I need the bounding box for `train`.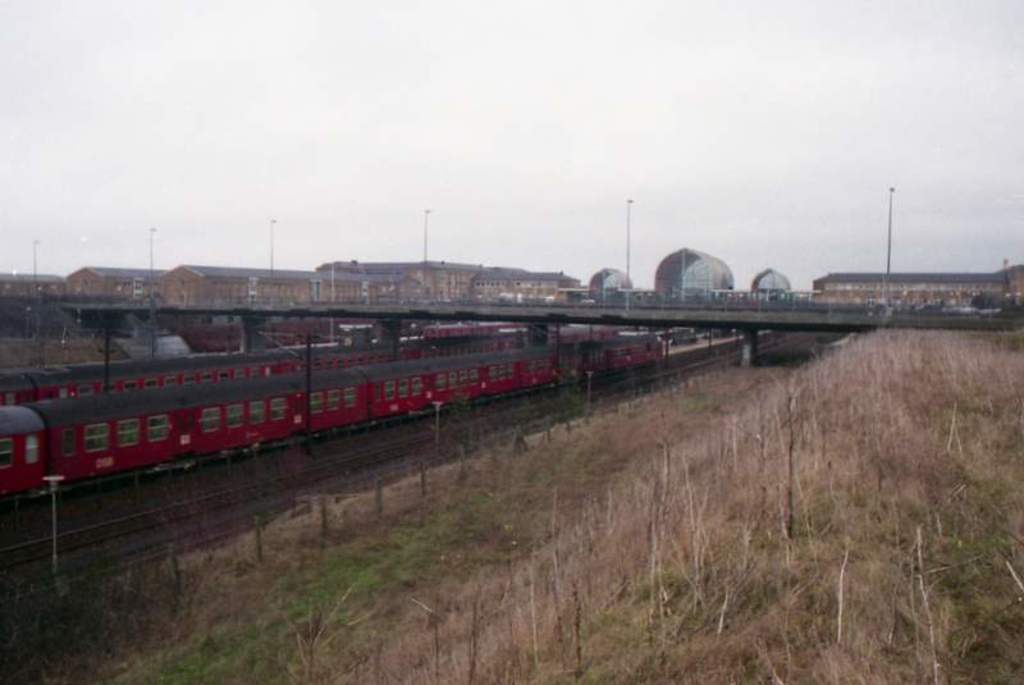
Here it is: region(0, 324, 620, 407).
